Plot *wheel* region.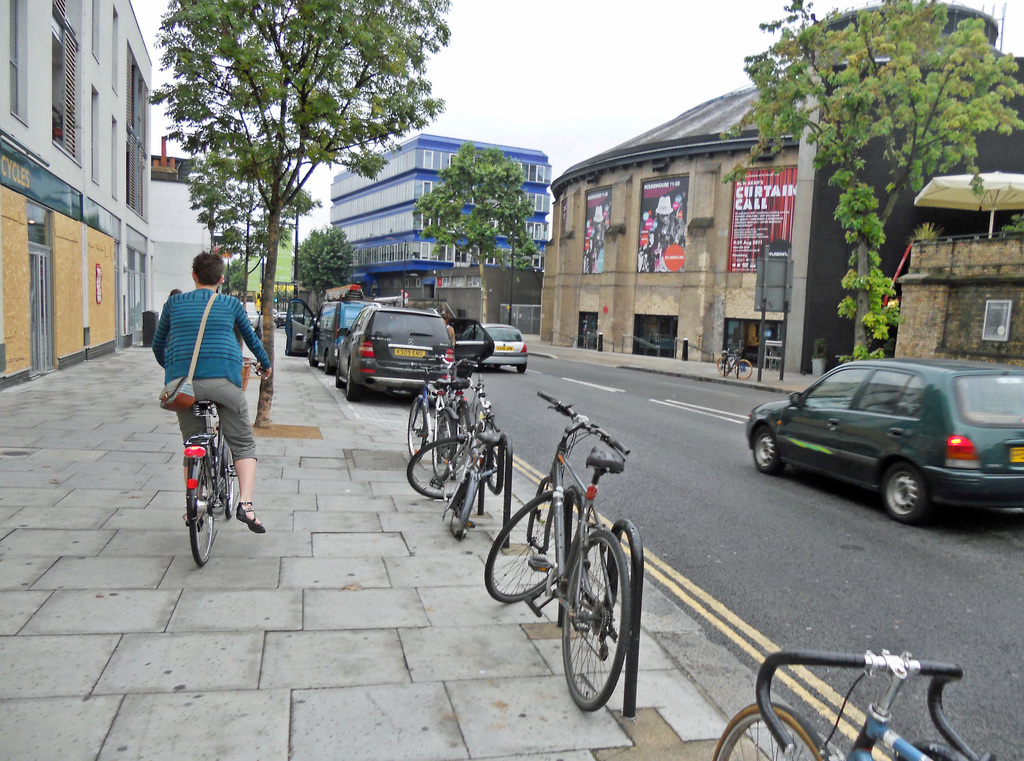
Plotted at x1=519 y1=363 x2=527 y2=372.
